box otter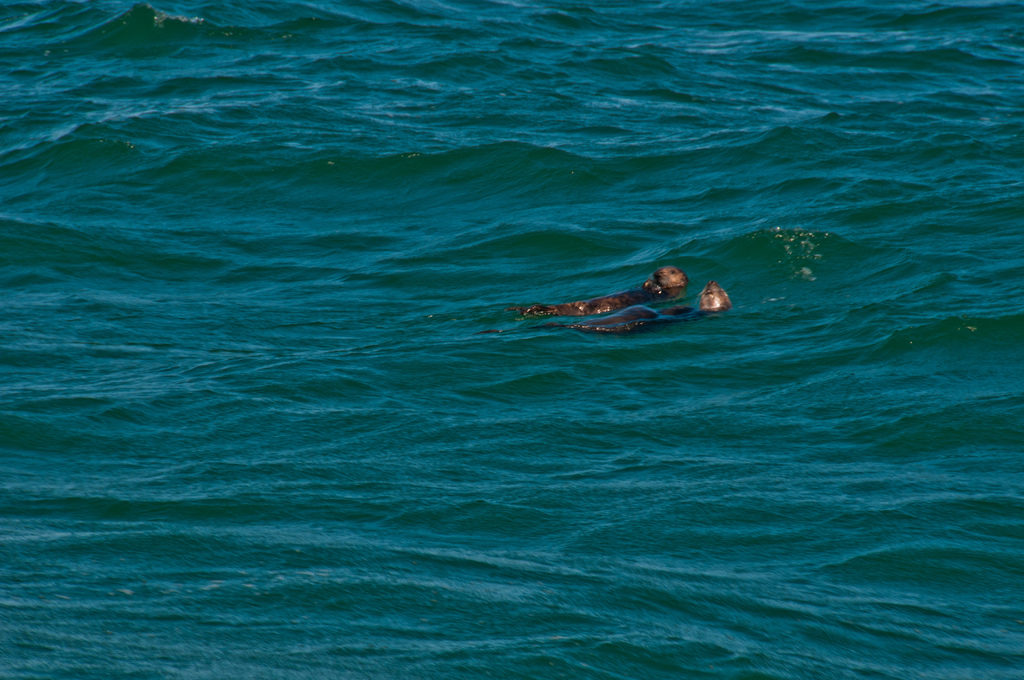
crop(474, 281, 731, 335)
